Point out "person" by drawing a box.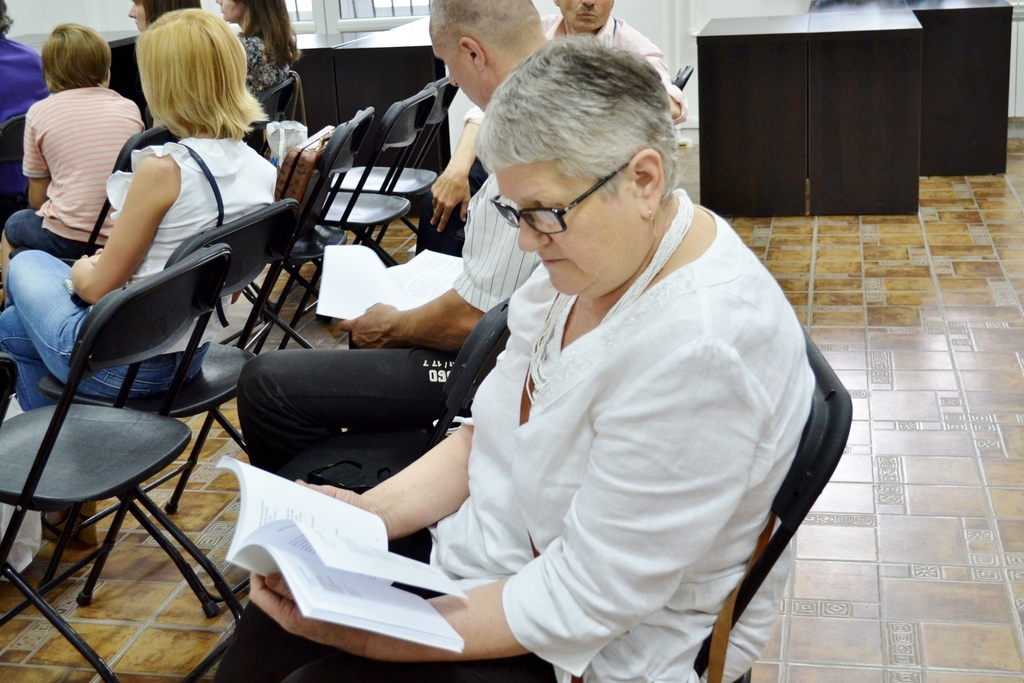
rect(0, 0, 49, 237).
